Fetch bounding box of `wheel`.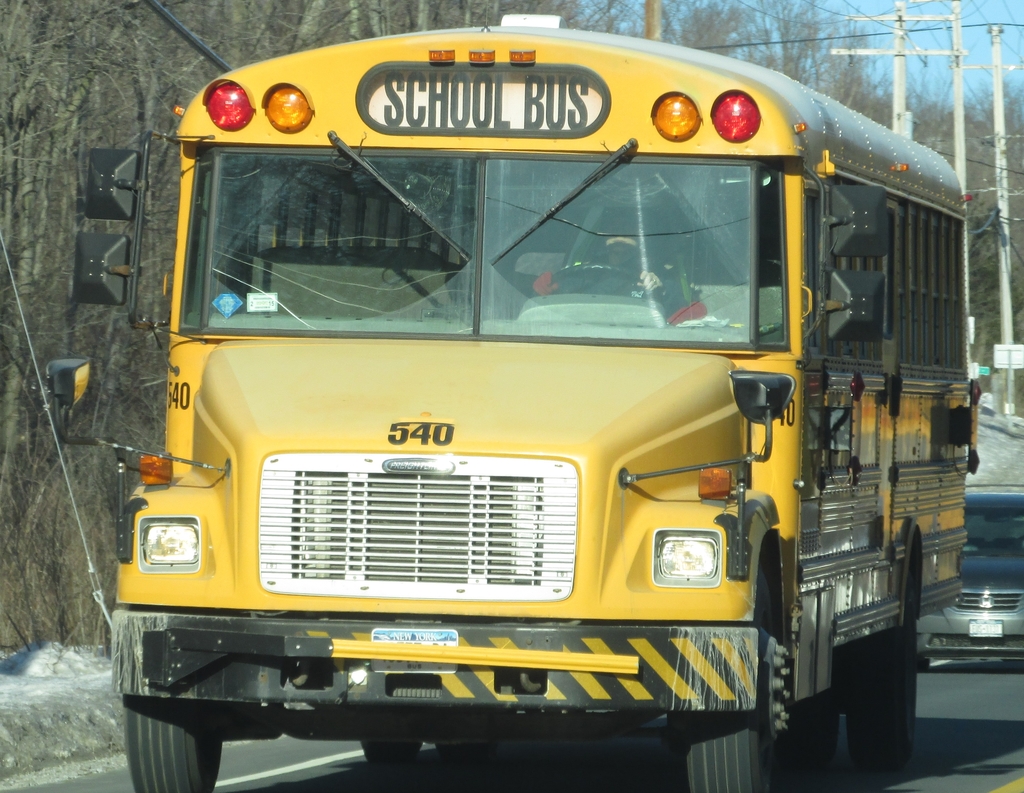
Bbox: crop(664, 559, 787, 792).
